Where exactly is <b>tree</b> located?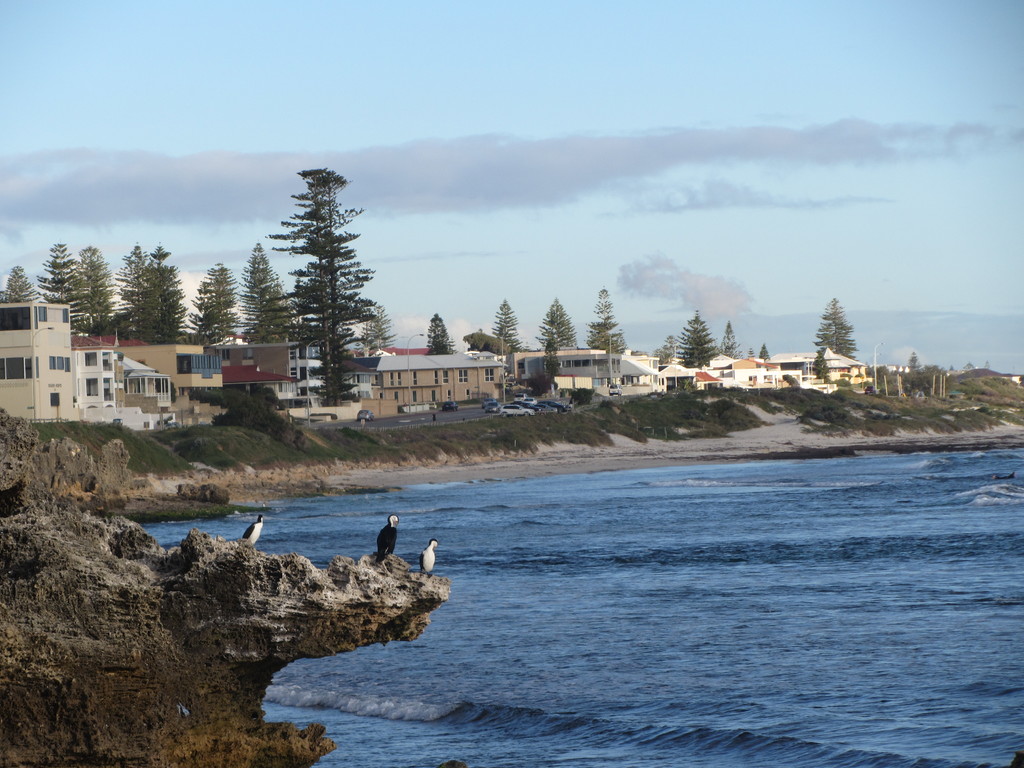
Its bounding box is box(149, 243, 185, 335).
